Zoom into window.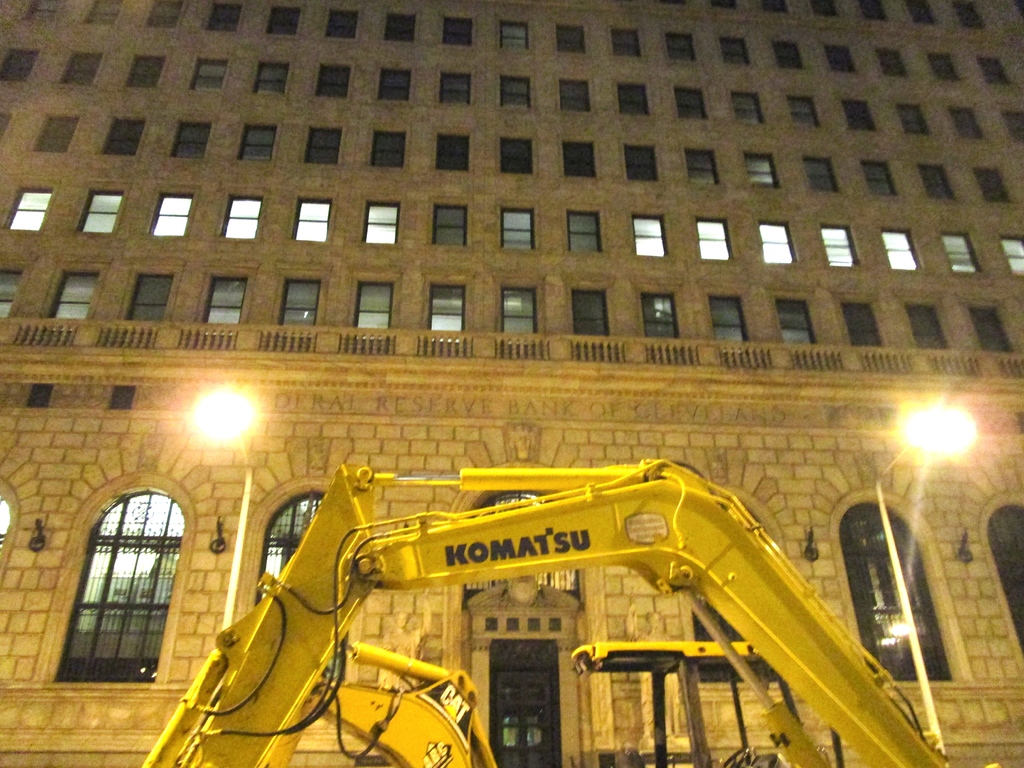
Zoom target: [x1=499, y1=20, x2=529, y2=53].
